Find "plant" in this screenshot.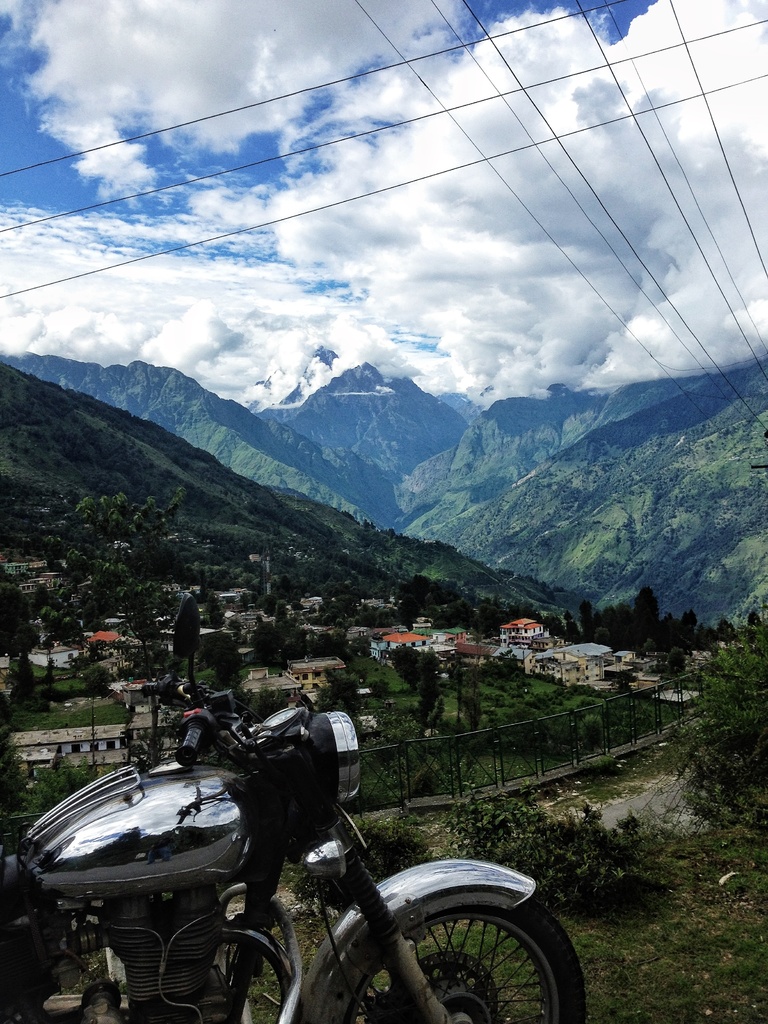
The bounding box for "plant" is [550, 692, 562, 705].
